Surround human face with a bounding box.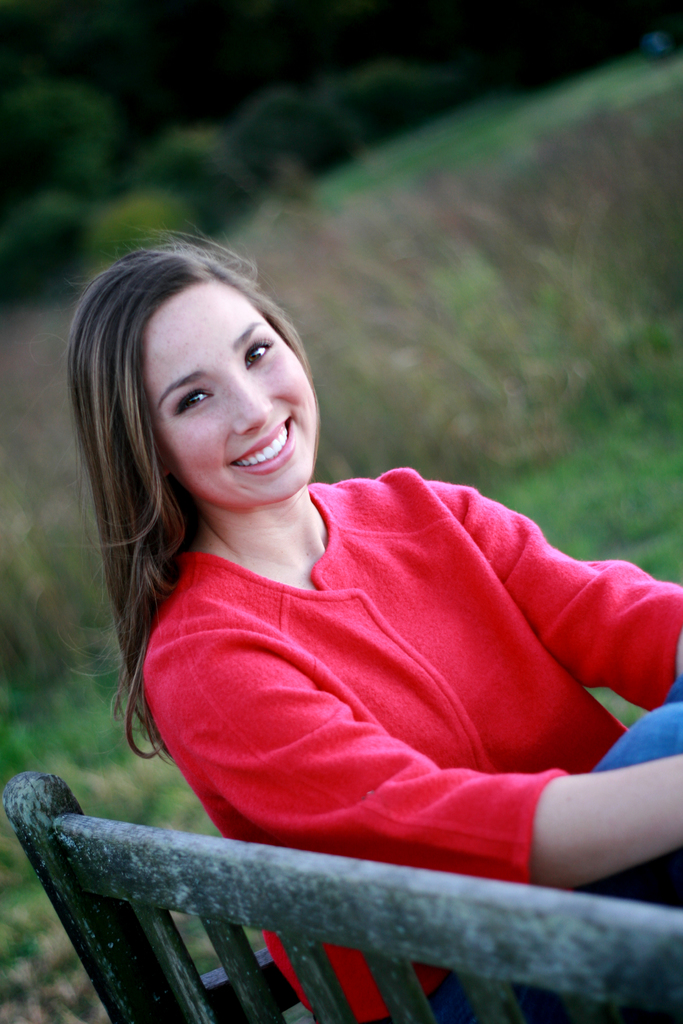
x1=150 y1=275 x2=315 y2=508.
